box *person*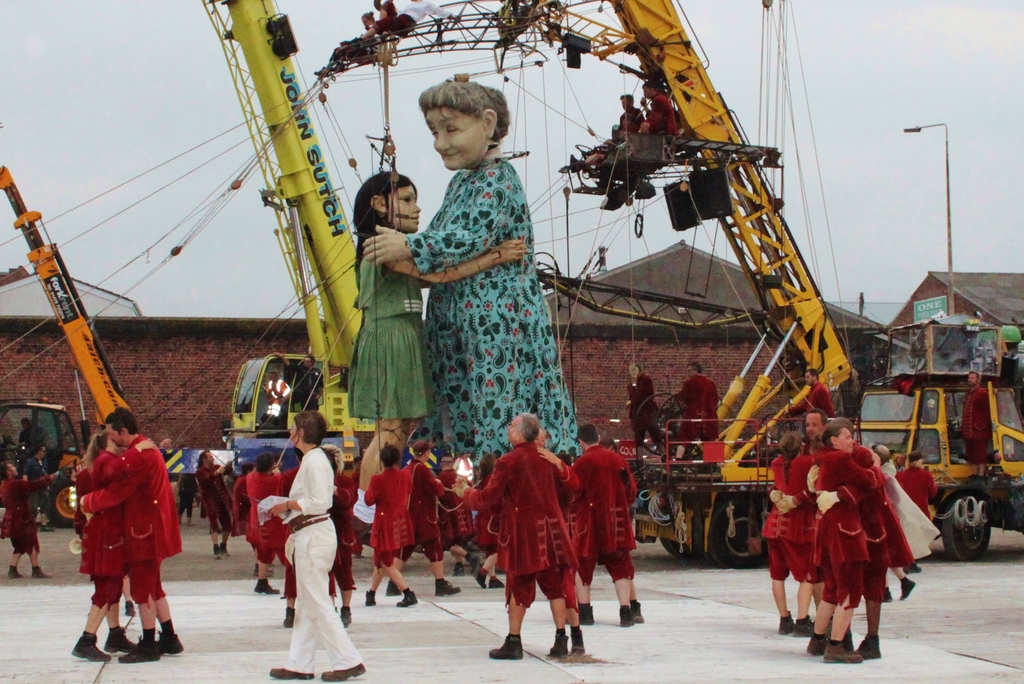
603:95:646:159
